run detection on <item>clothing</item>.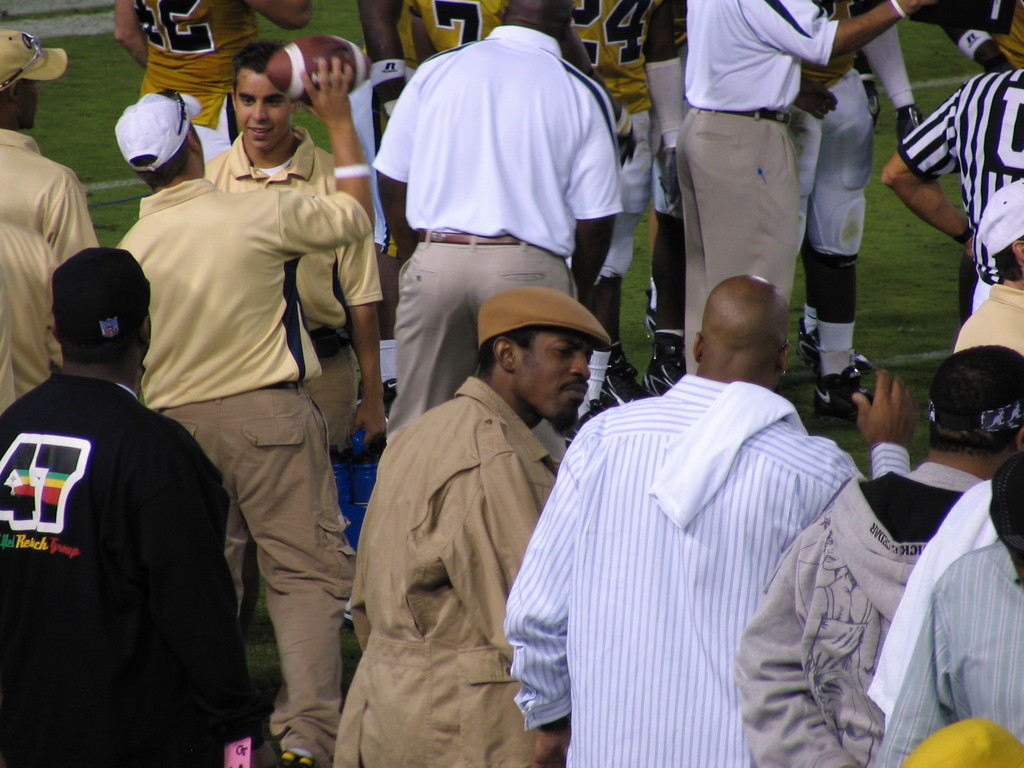
Result: {"left": 130, "top": 0, "right": 255, "bottom": 157}.
